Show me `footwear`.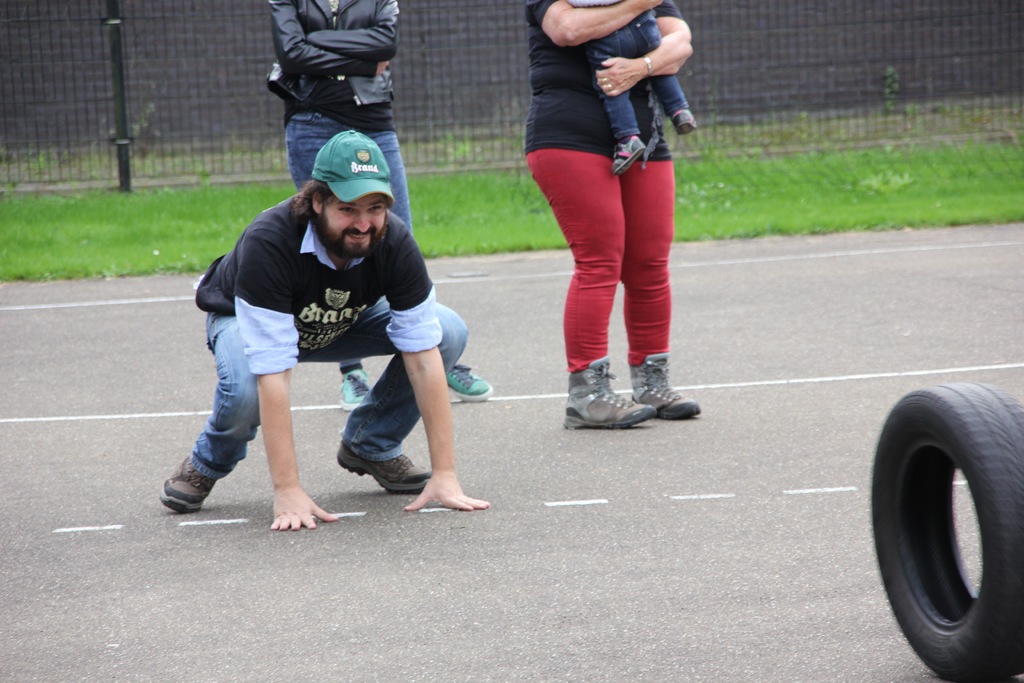
`footwear` is here: <region>339, 365, 369, 411</region>.
